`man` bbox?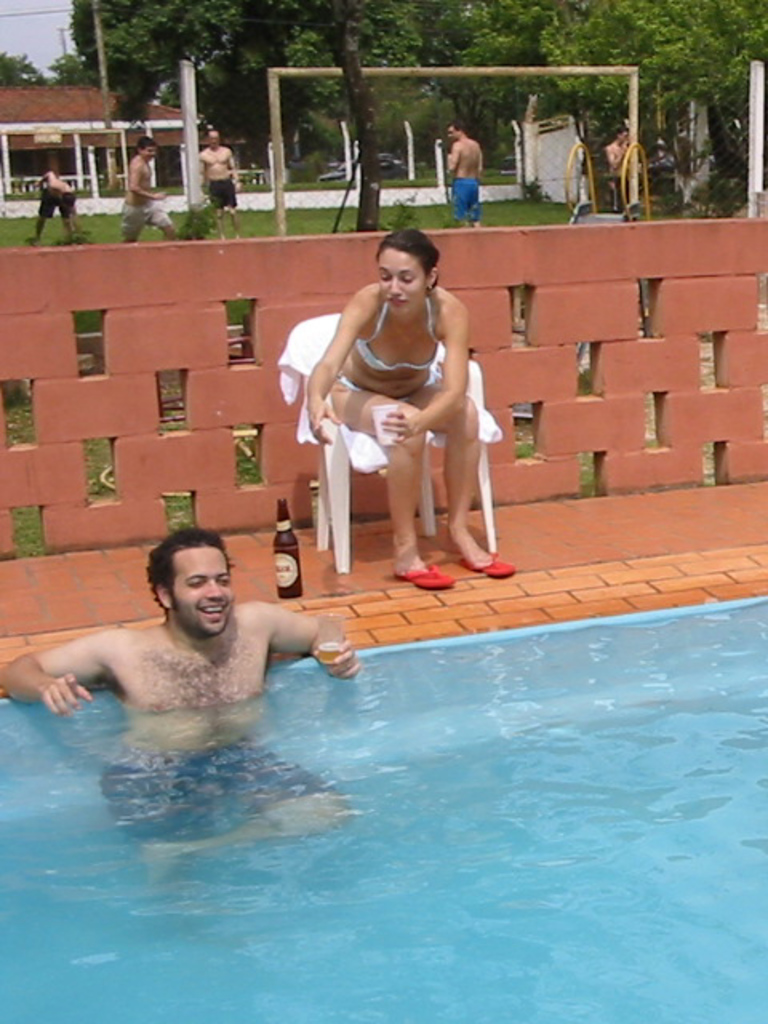
(x1=198, y1=130, x2=243, y2=234)
